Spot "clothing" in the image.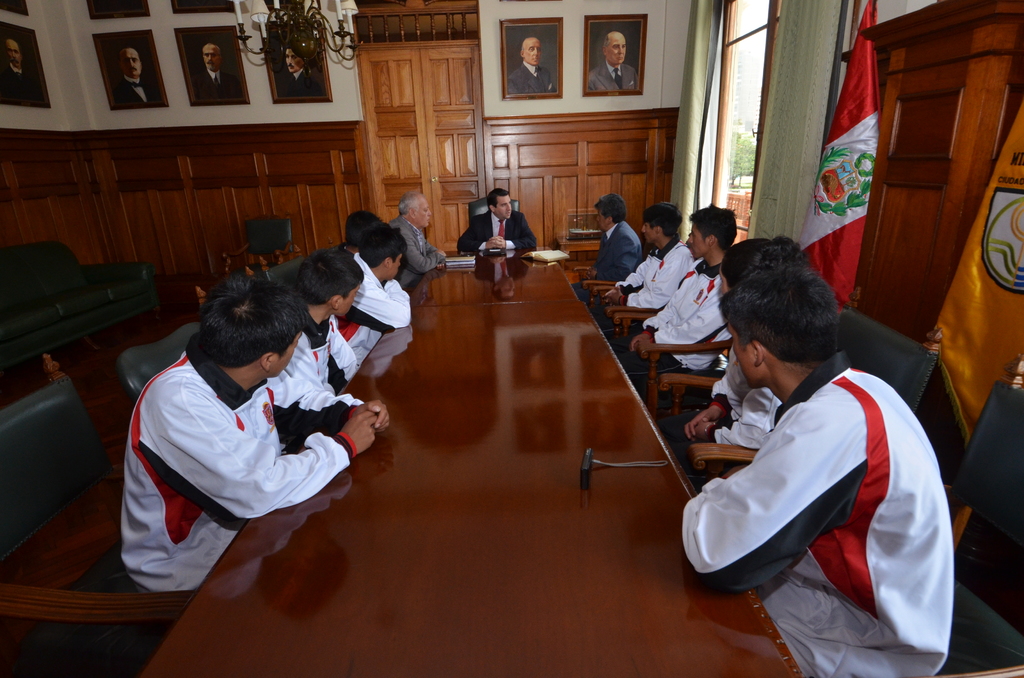
"clothing" found at [left=115, top=79, right=159, bottom=111].
